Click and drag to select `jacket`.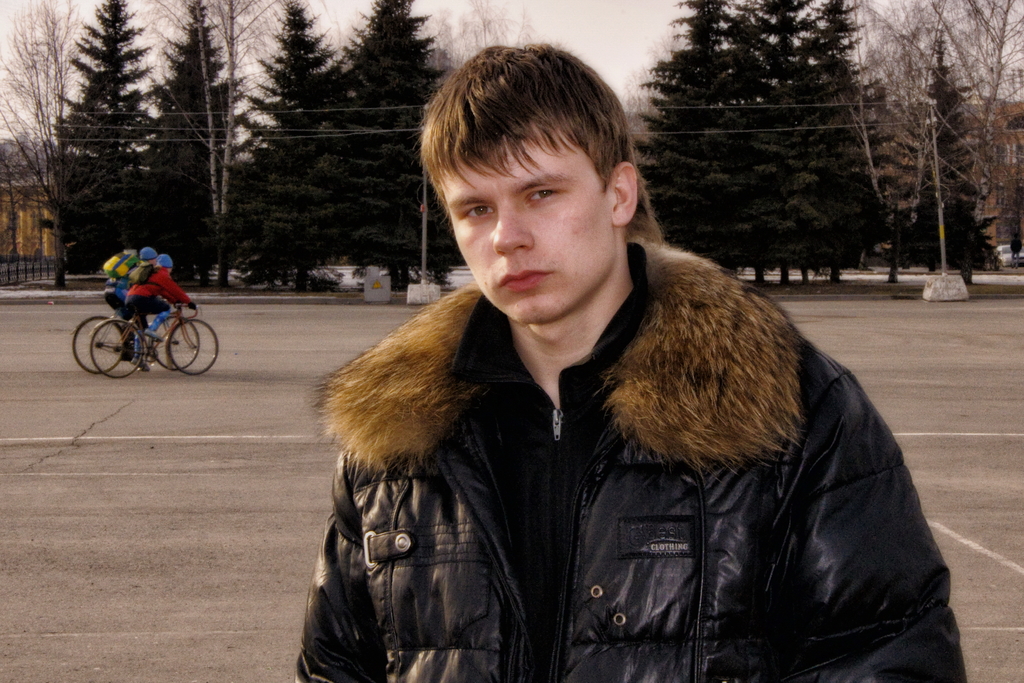
Selection: [292,235,965,682].
